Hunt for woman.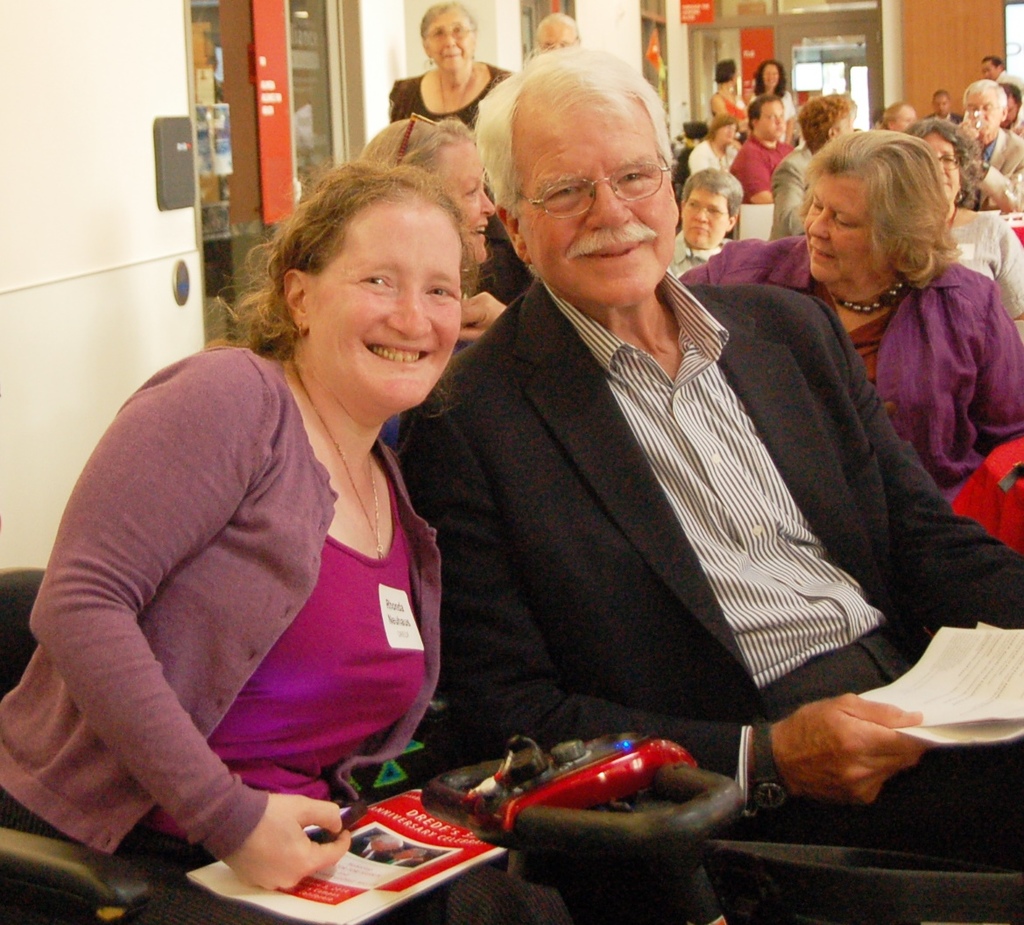
Hunted down at l=706, t=60, r=758, b=136.
